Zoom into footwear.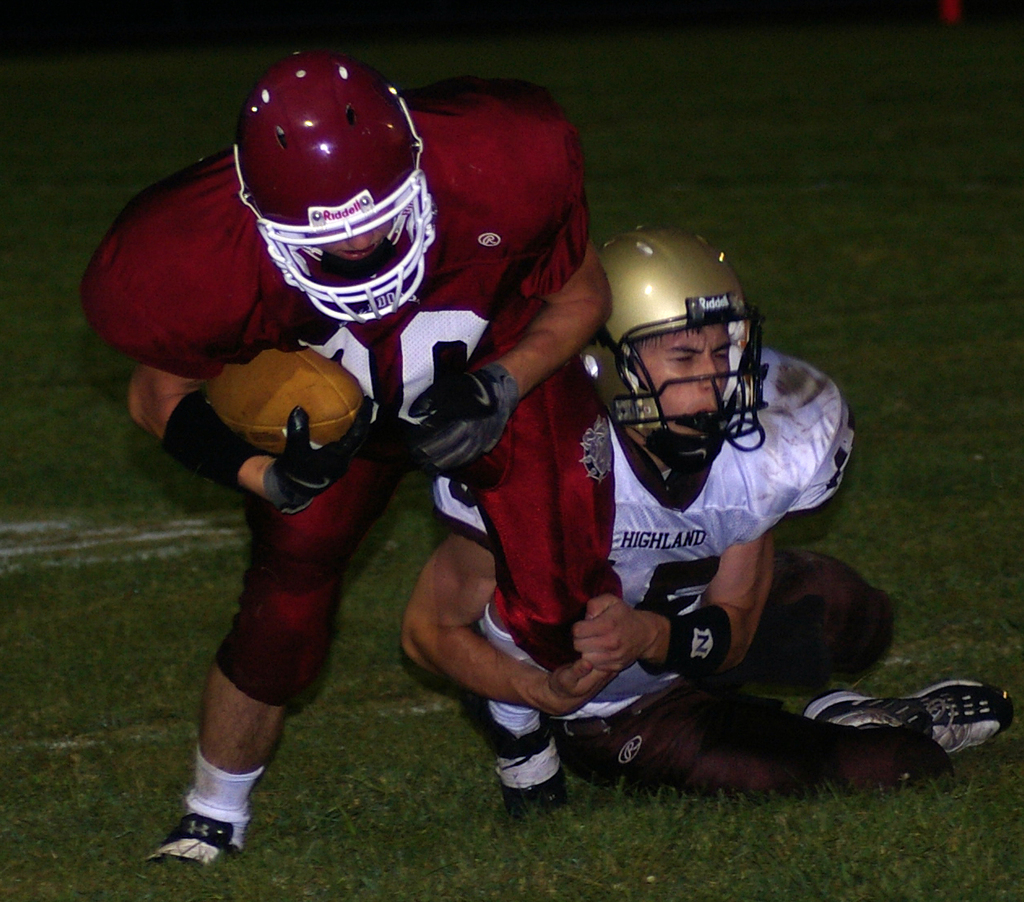
Zoom target: 153:751:250:881.
